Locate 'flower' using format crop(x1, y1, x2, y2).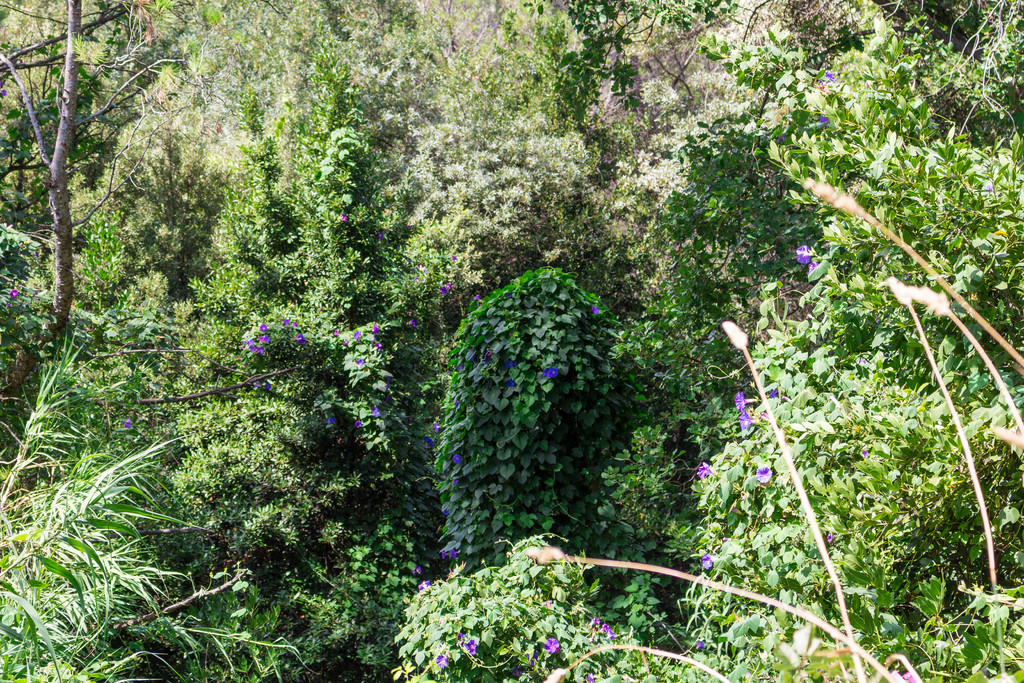
crop(325, 416, 332, 423).
